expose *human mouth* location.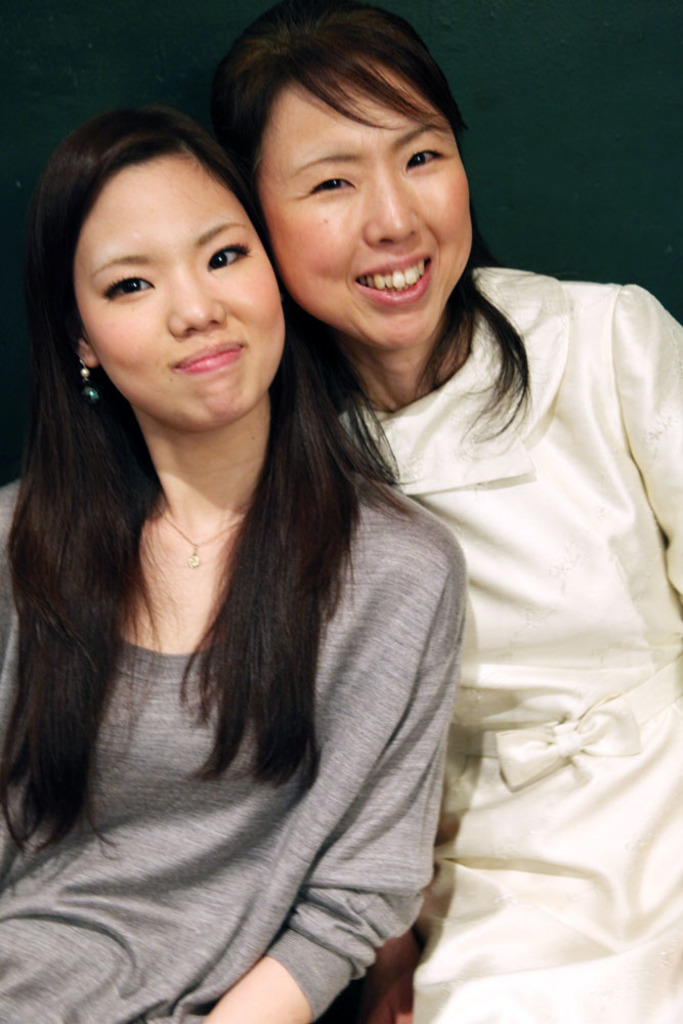
Exposed at [349,244,432,312].
